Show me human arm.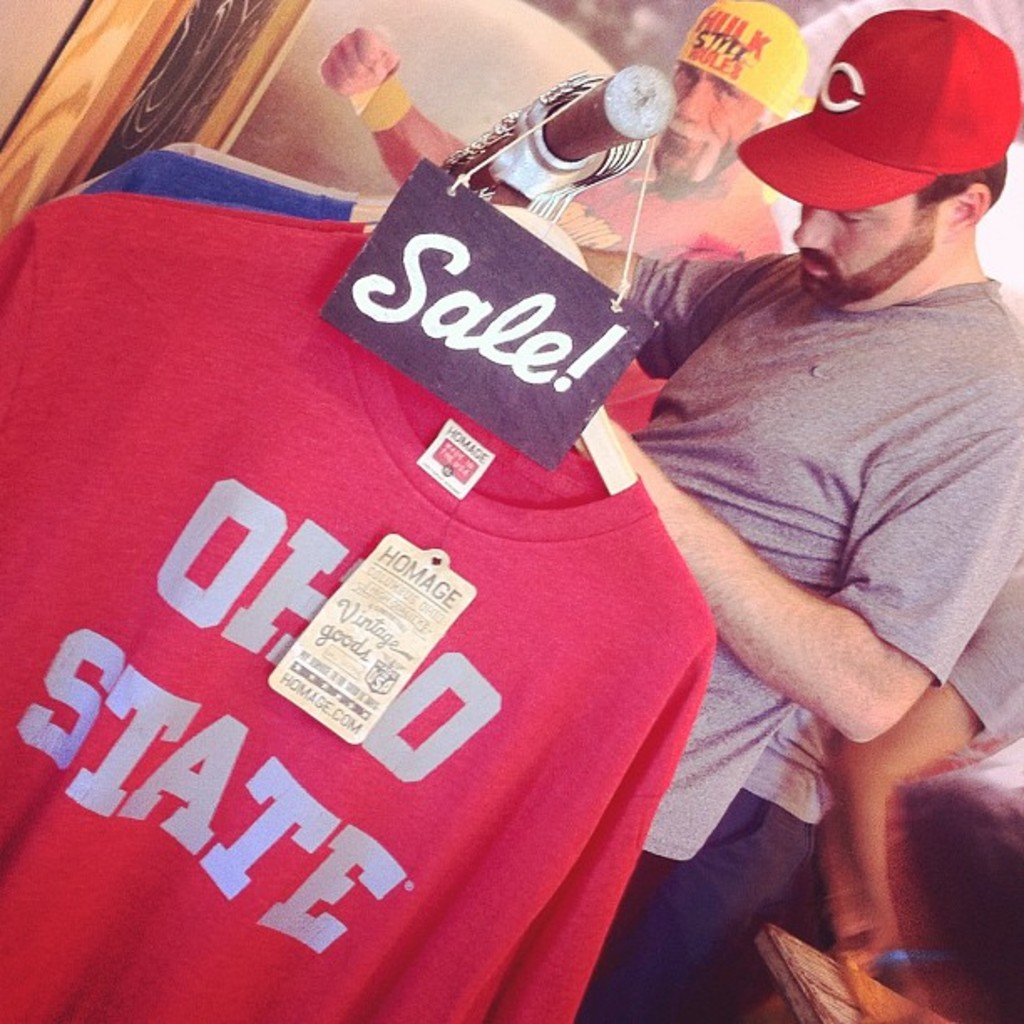
human arm is here: rect(306, 30, 430, 154).
